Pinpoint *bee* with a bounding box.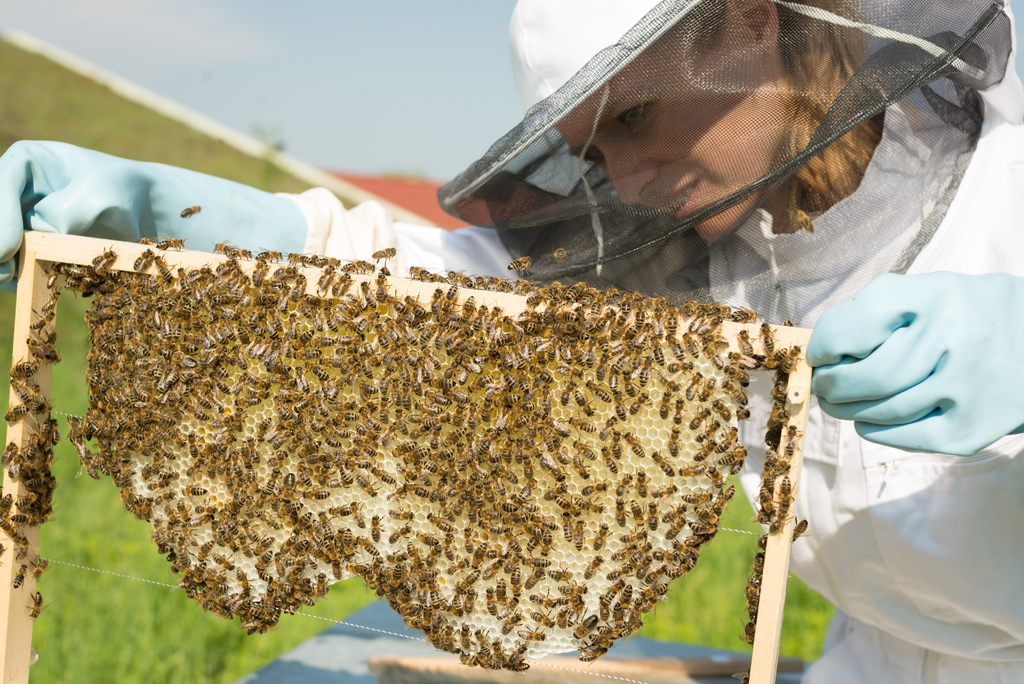
<bbox>614, 471, 632, 496</bbox>.
